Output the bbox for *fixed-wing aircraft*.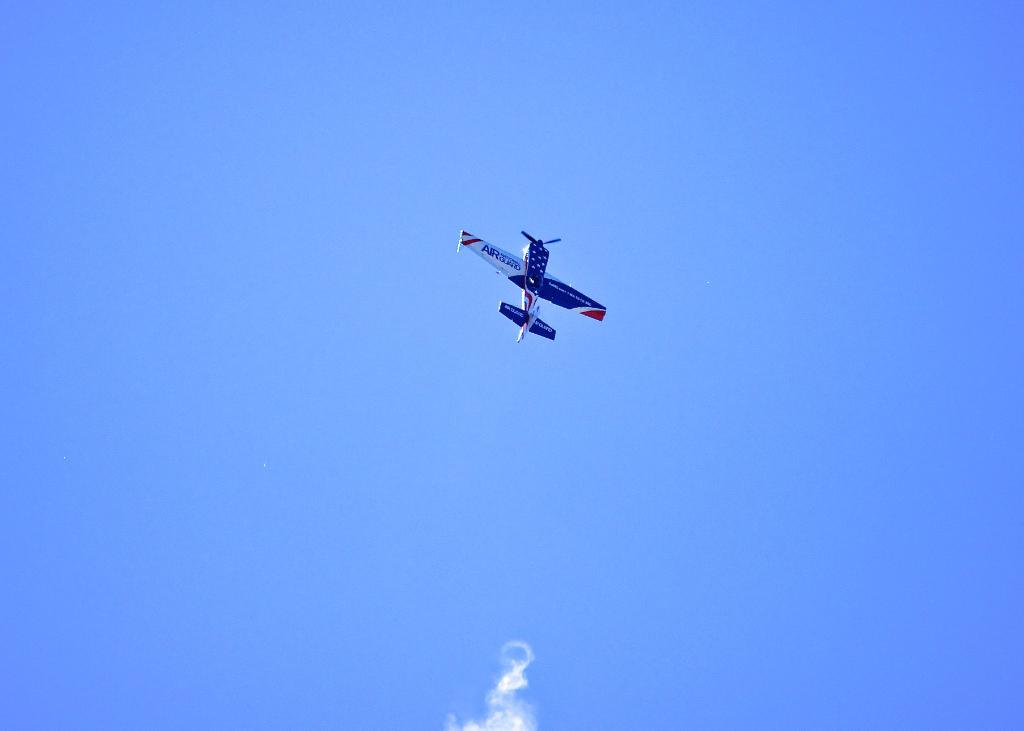
(left=455, top=232, right=600, bottom=343).
